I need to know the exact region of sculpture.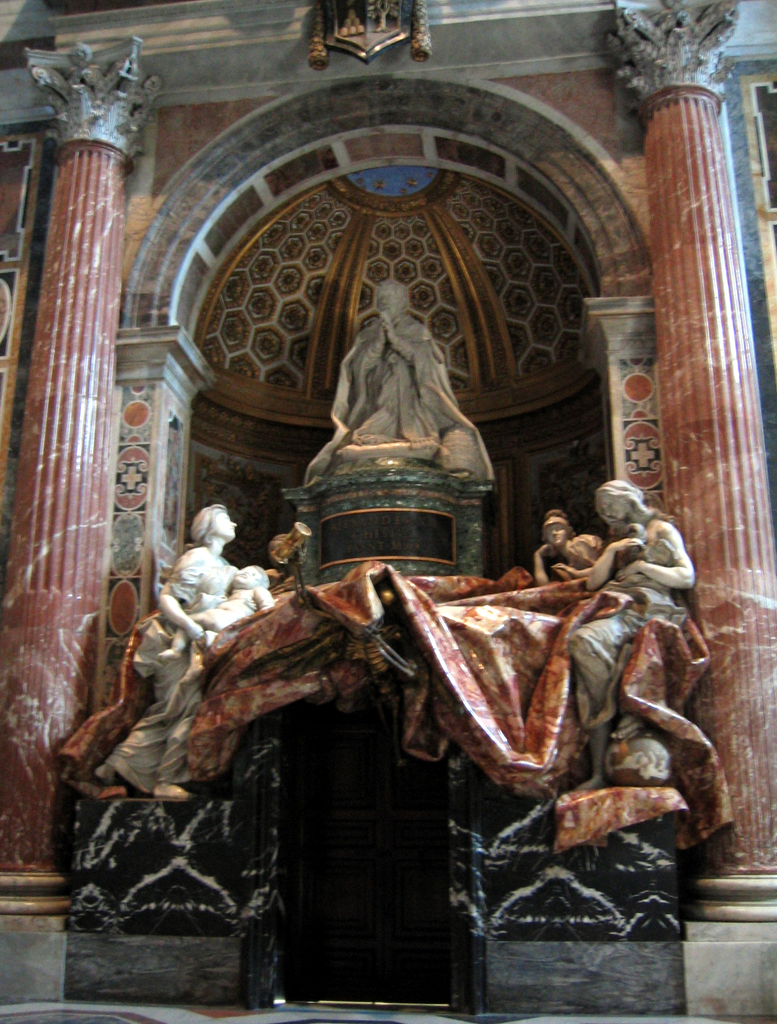
Region: (left=574, top=478, right=701, bottom=791).
